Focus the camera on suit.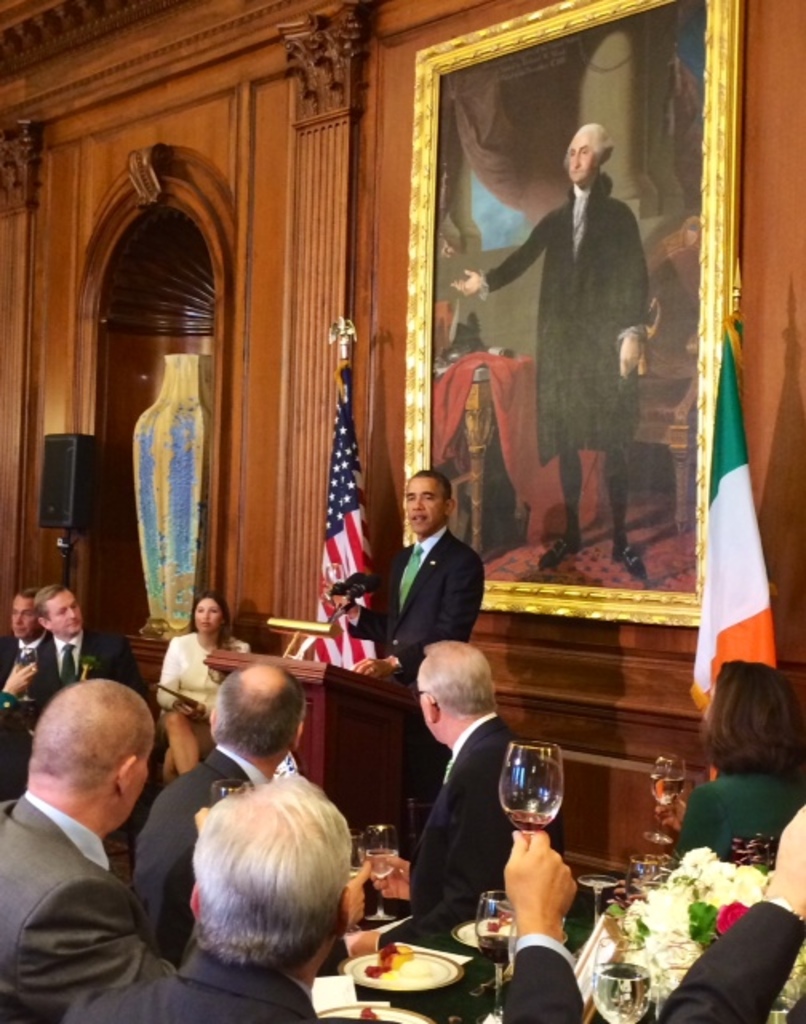
Focus region: bbox(341, 528, 489, 794).
